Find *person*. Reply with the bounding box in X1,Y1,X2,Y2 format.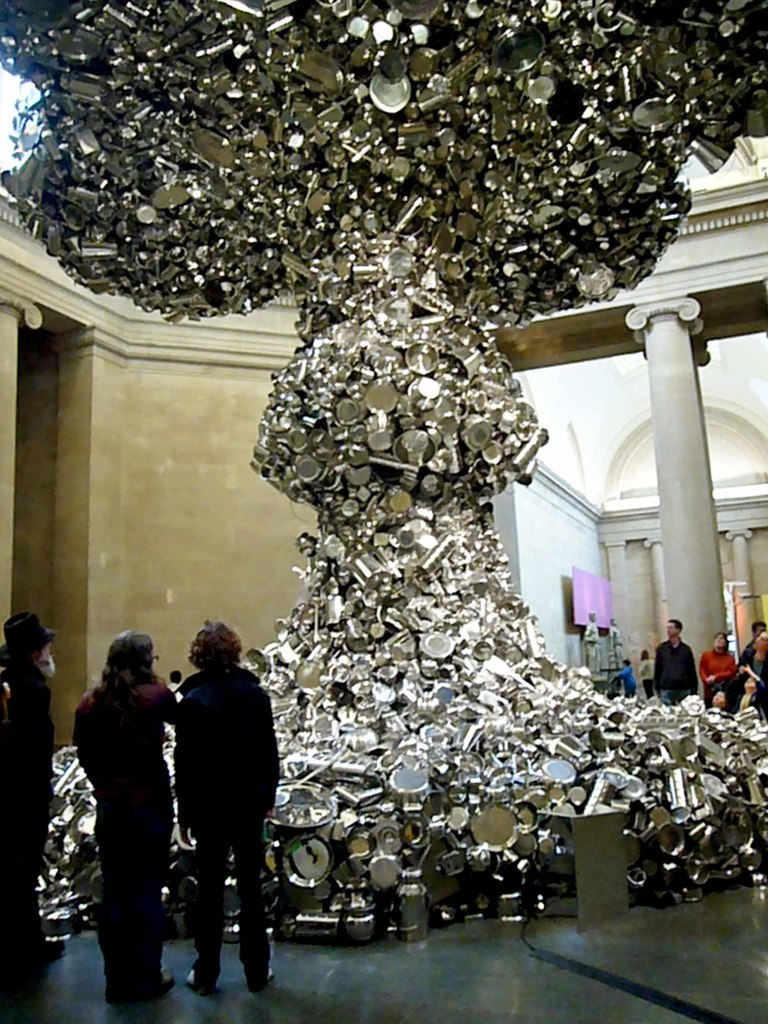
650,616,698,707.
